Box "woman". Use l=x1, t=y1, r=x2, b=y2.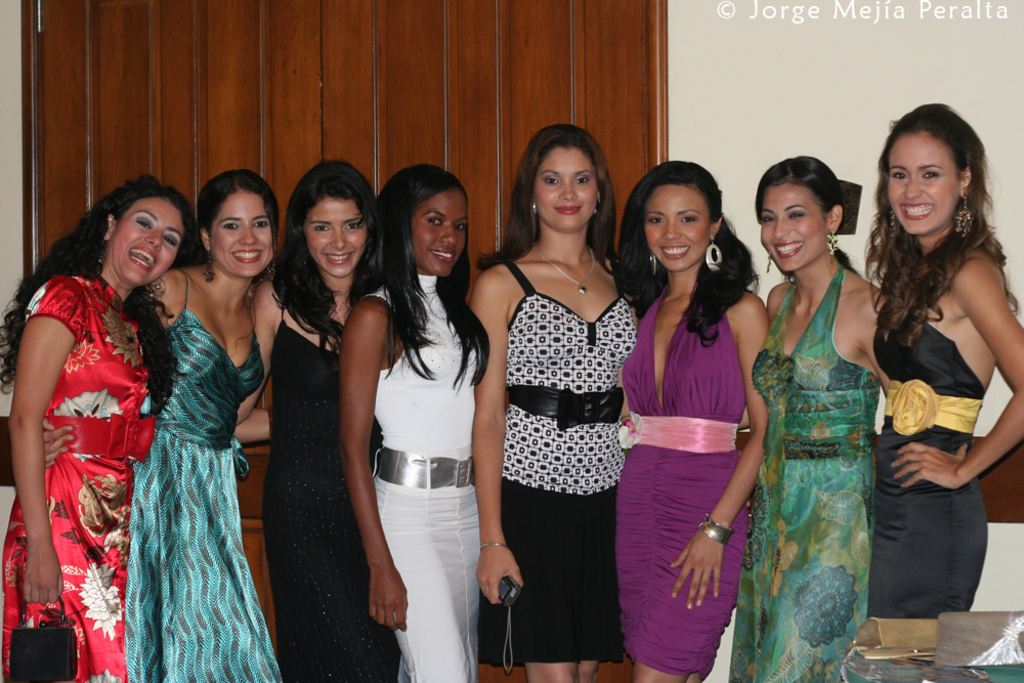
l=132, t=171, r=262, b=682.
